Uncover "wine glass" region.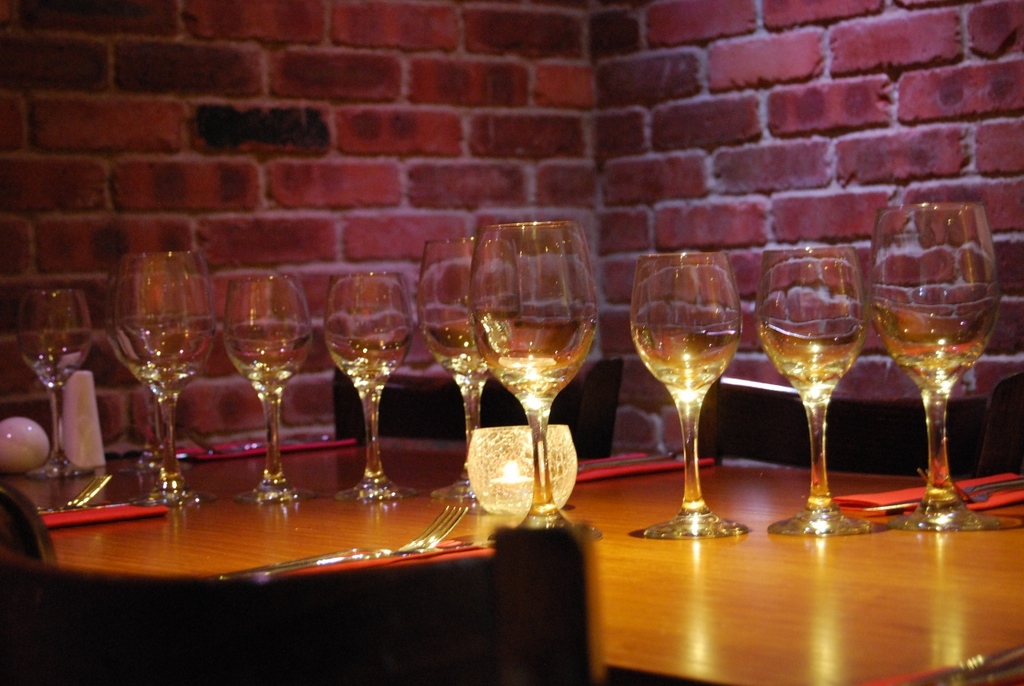
Uncovered: {"left": 224, "top": 277, "right": 327, "bottom": 507}.
